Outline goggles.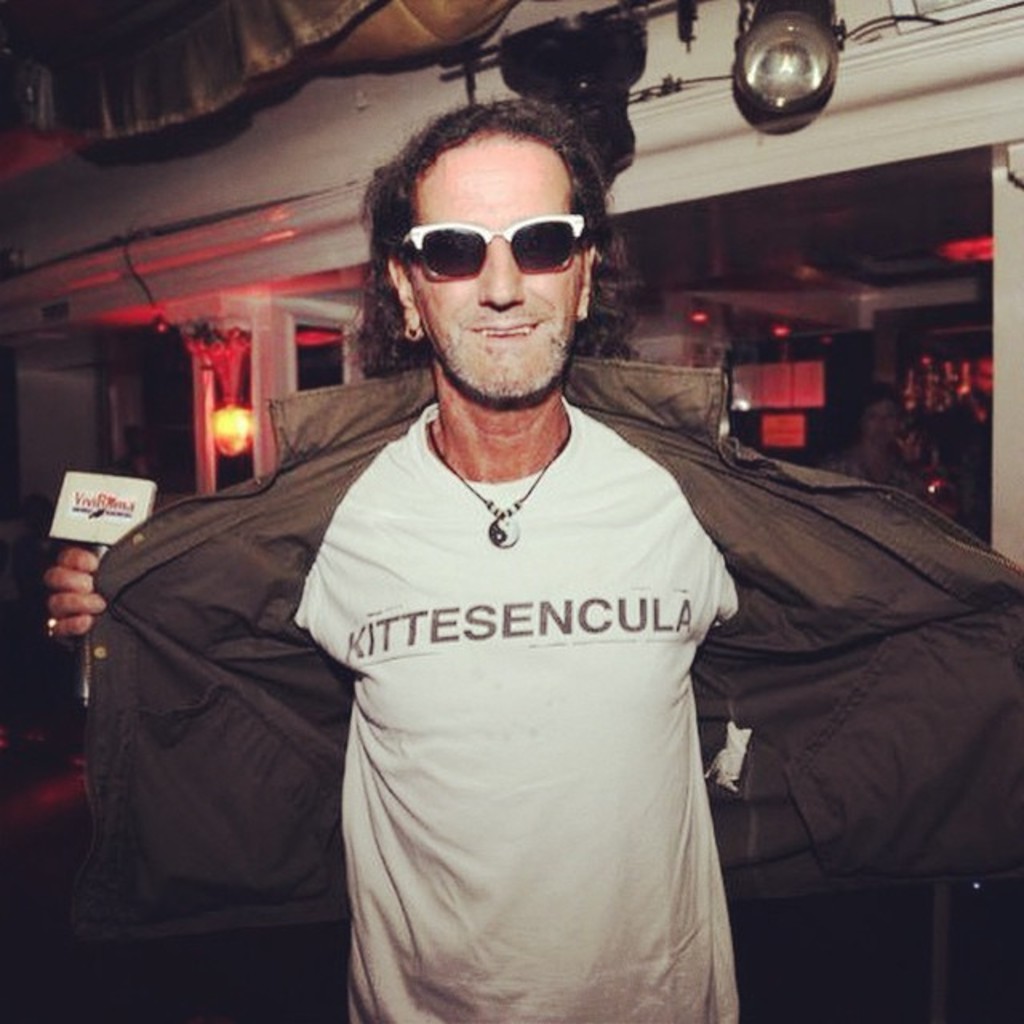
Outline: pyautogui.locateOnScreen(394, 210, 590, 280).
